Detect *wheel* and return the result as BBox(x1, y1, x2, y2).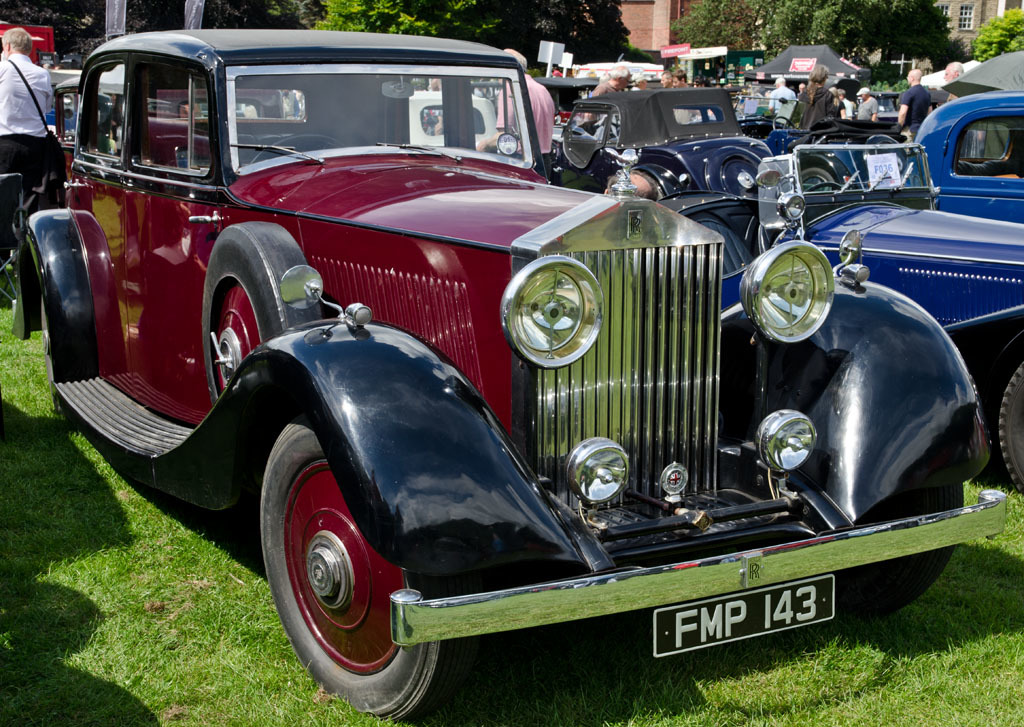
BBox(839, 483, 976, 629).
